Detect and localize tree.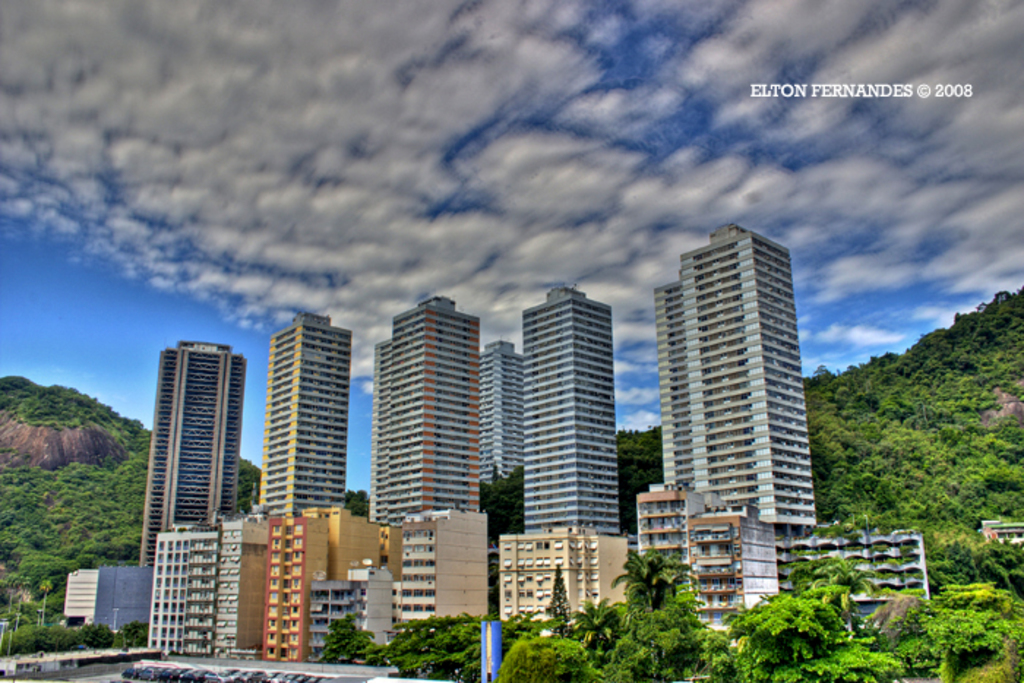
Localized at (x1=388, y1=614, x2=503, y2=682).
